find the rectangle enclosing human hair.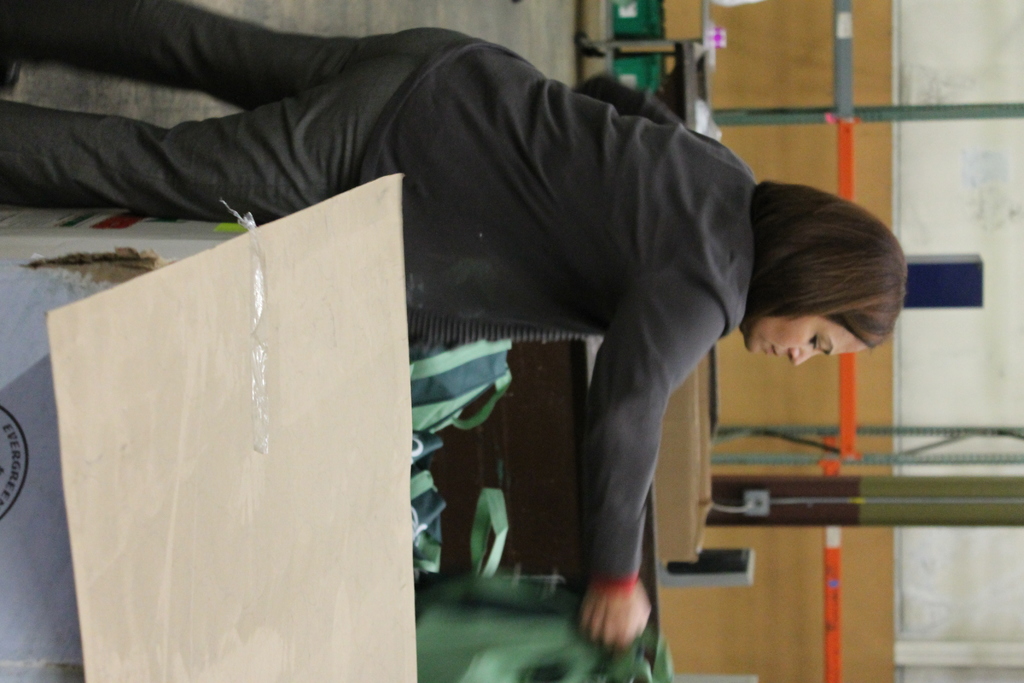
[left=727, top=179, right=913, bottom=364].
